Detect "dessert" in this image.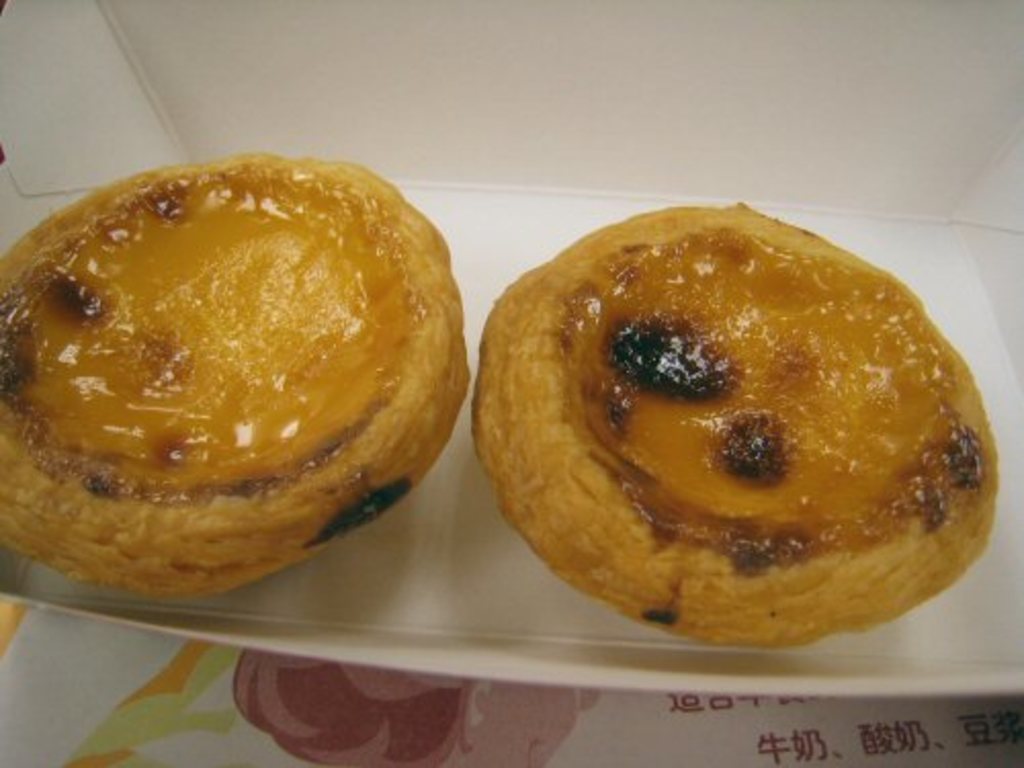
Detection: {"x1": 0, "y1": 150, "x2": 469, "y2": 606}.
